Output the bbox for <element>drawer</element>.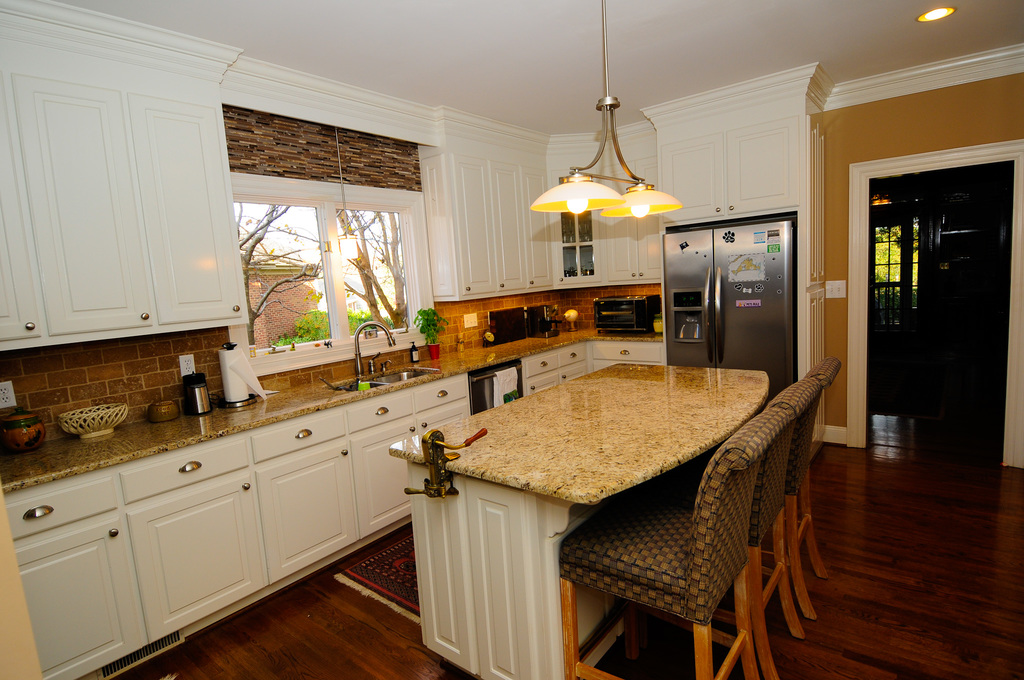
[409,373,468,409].
